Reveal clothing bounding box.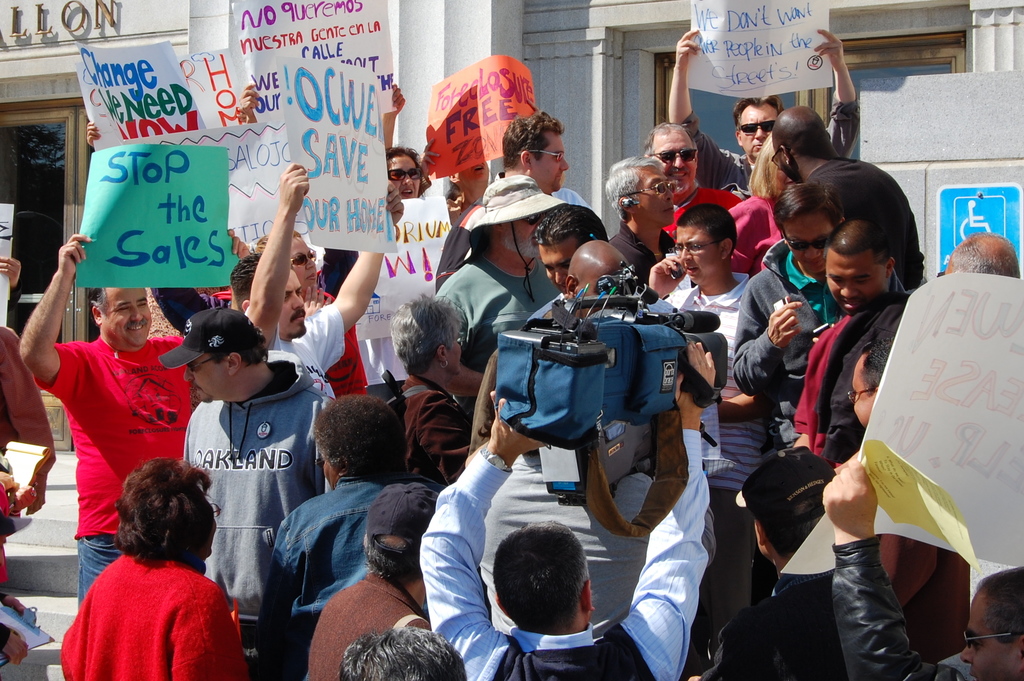
Revealed: box=[54, 530, 239, 672].
